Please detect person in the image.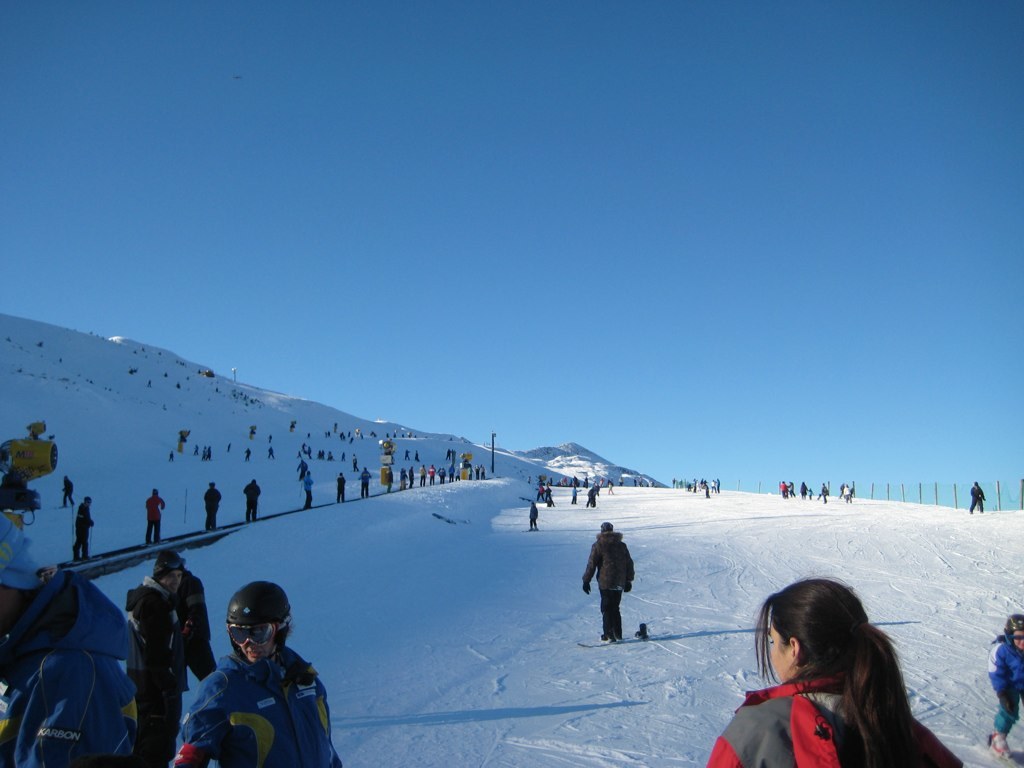
{"x1": 0, "y1": 511, "x2": 153, "y2": 767}.
